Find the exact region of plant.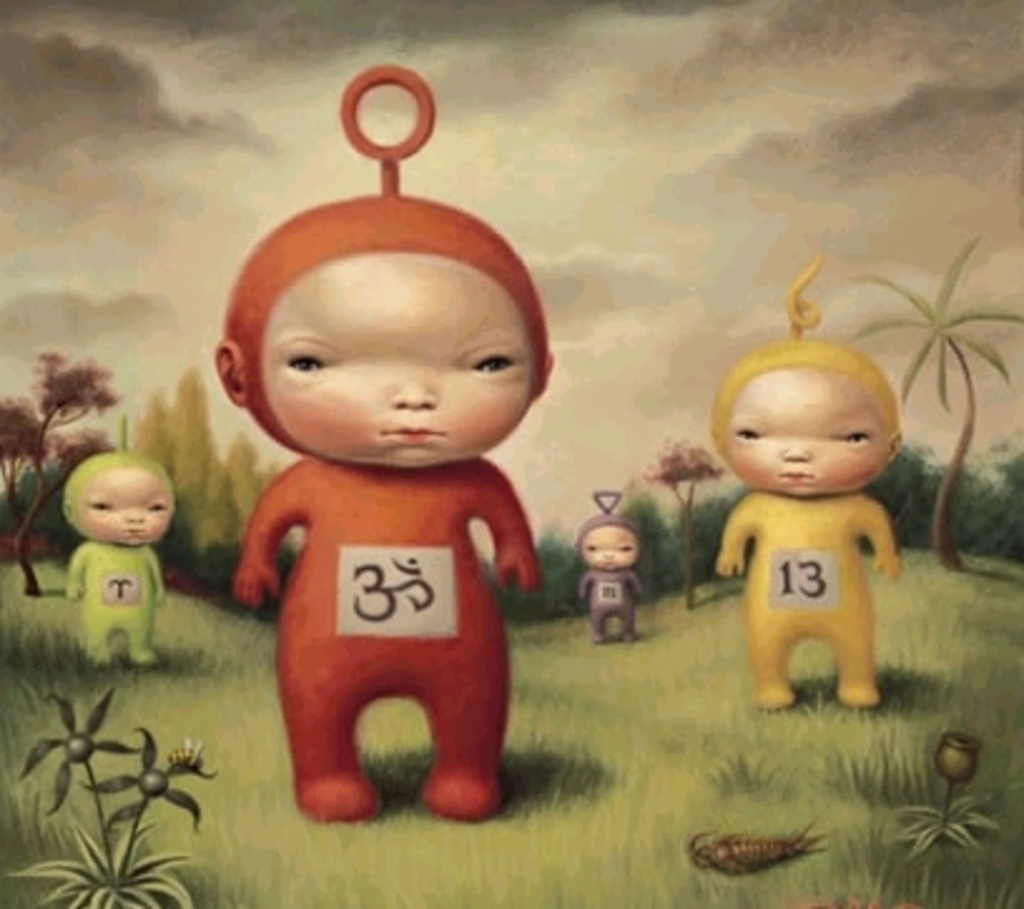
Exact region: 3 686 238 906.
